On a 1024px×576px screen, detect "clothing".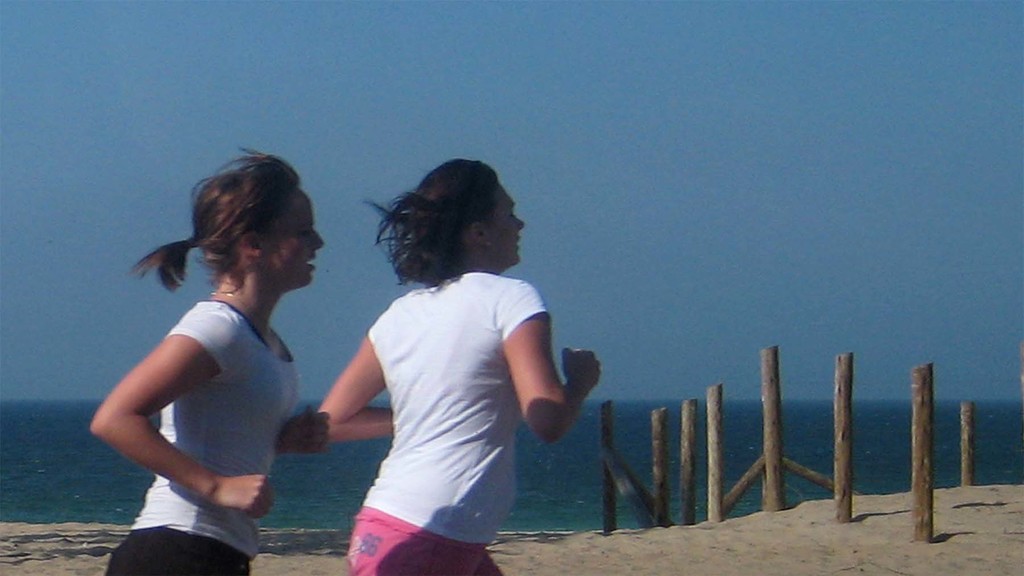
[x1=105, y1=295, x2=304, y2=575].
